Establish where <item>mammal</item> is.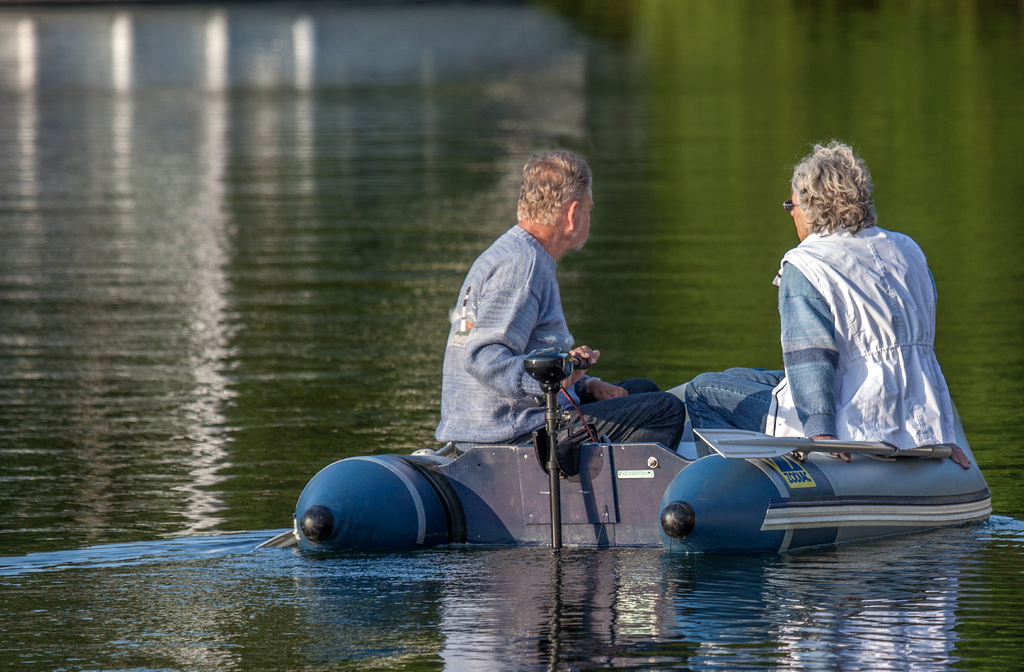
Established at [678,141,975,468].
